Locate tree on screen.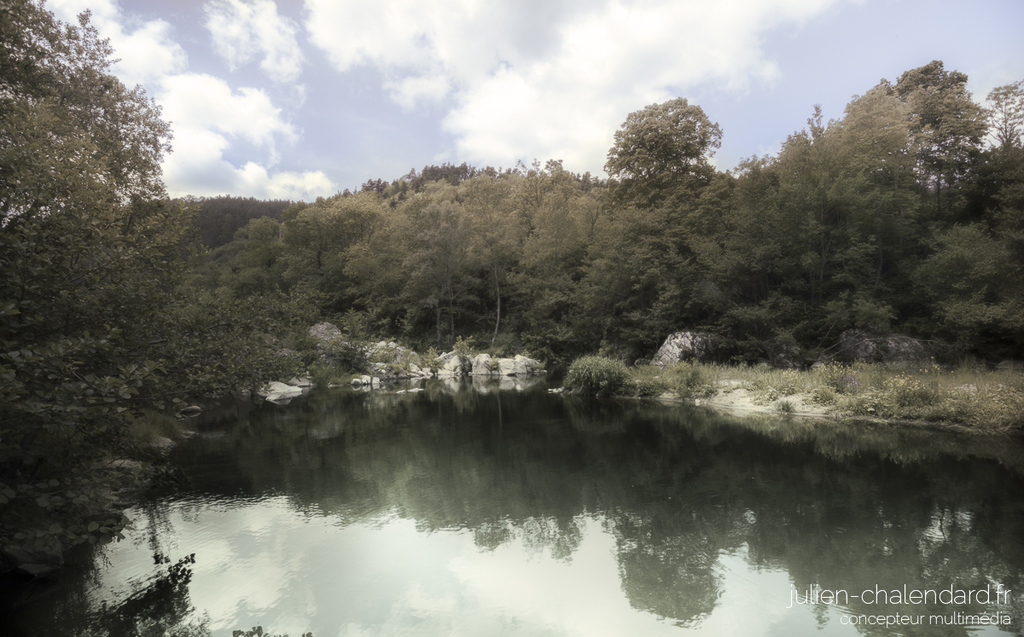
On screen at left=0, top=0, right=183, bottom=332.
